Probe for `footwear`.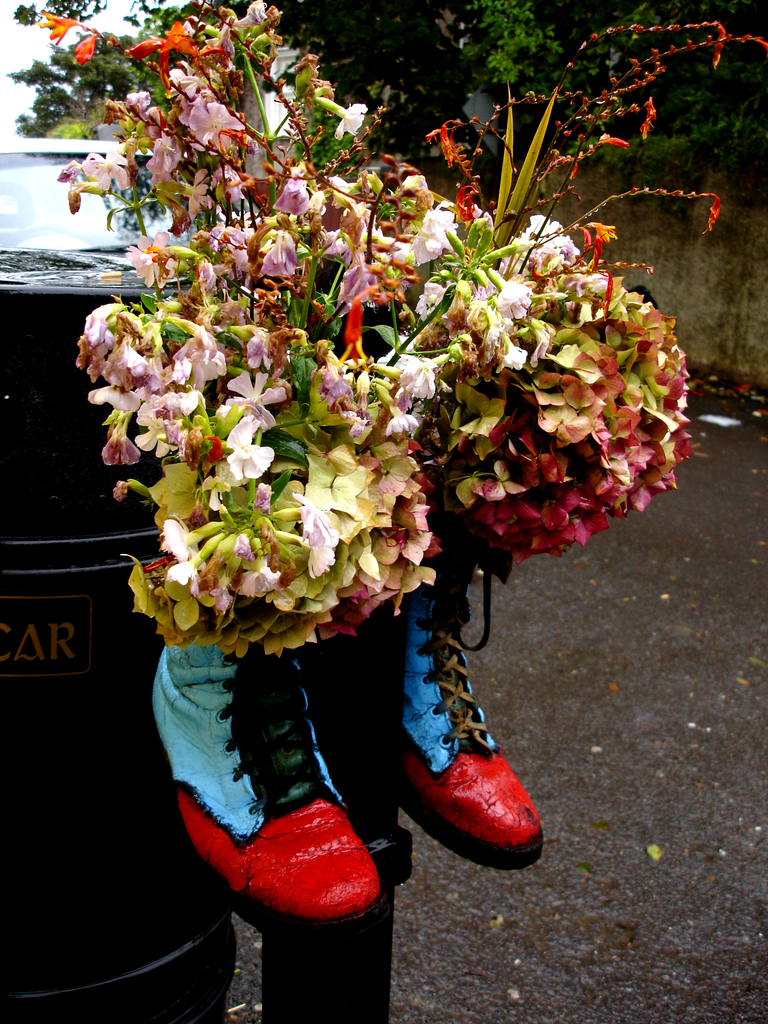
Probe result: left=404, top=628, right=533, bottom=877.
